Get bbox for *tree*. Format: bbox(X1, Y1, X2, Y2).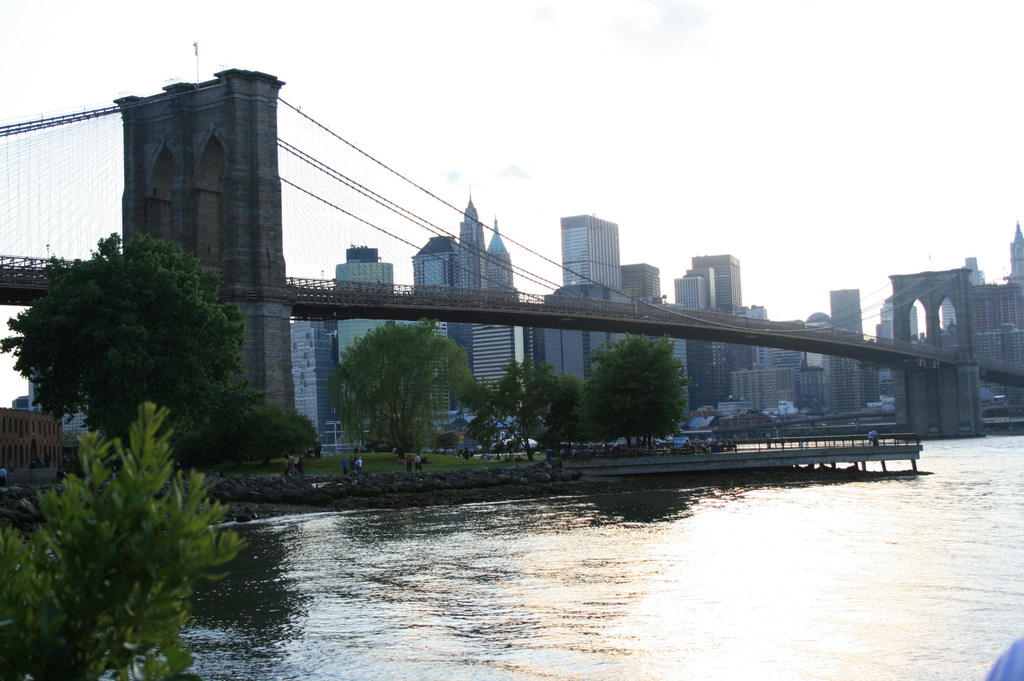
bbox(583, 333, 684, 453).
